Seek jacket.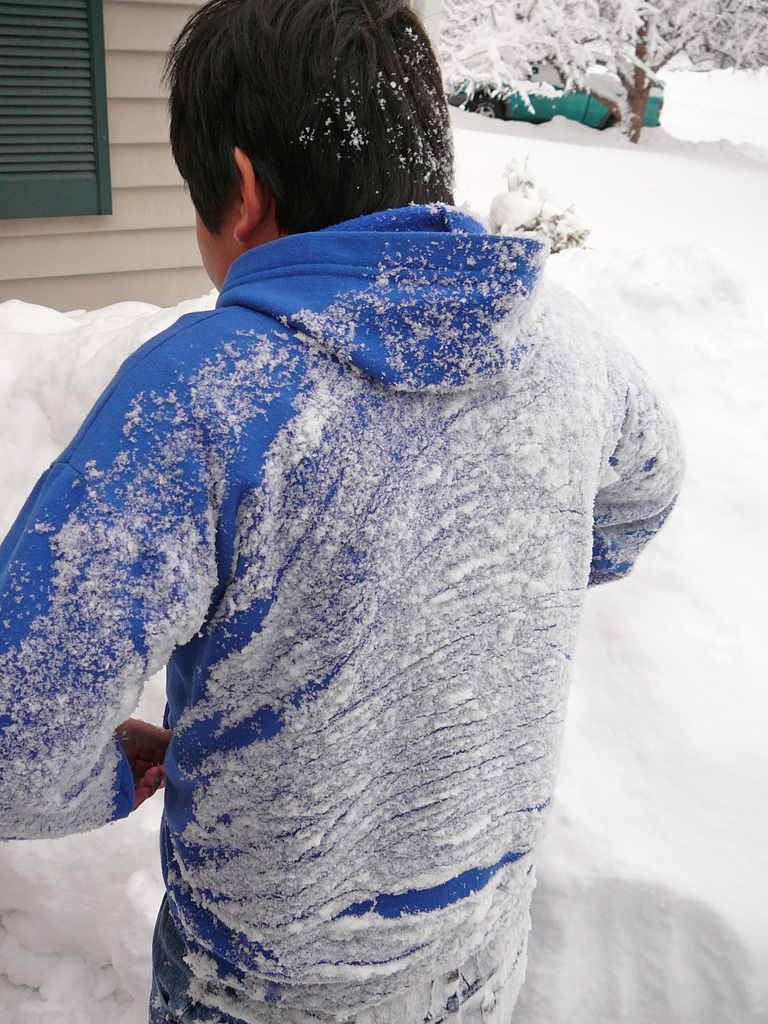
BBox(0, 203, 680, 1023).
